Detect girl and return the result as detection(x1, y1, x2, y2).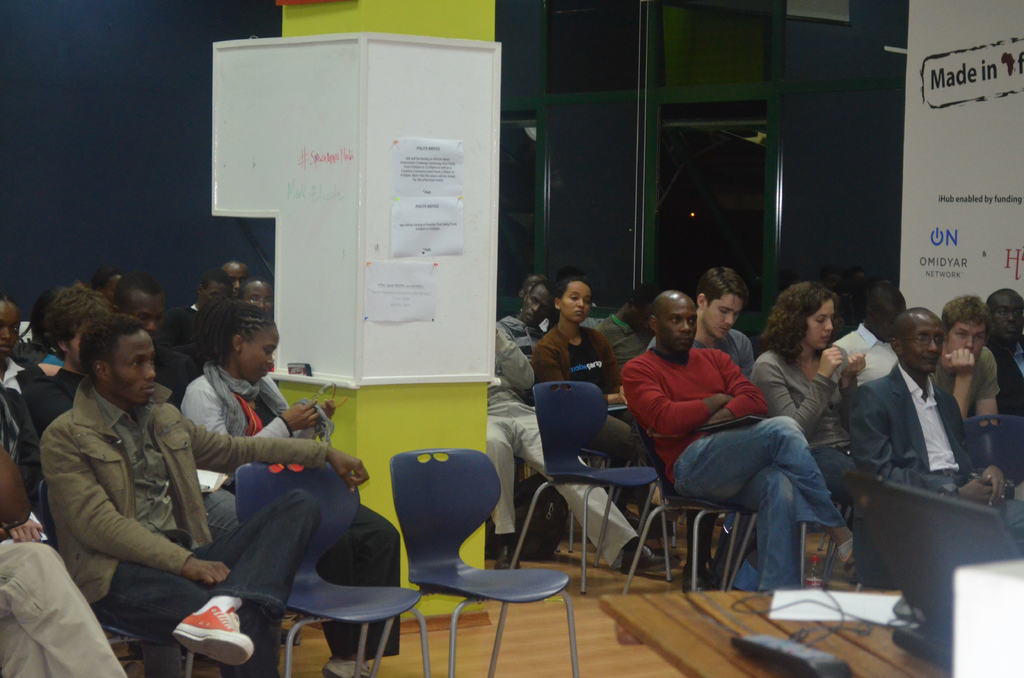
detection(749, 282, 865, 503).
